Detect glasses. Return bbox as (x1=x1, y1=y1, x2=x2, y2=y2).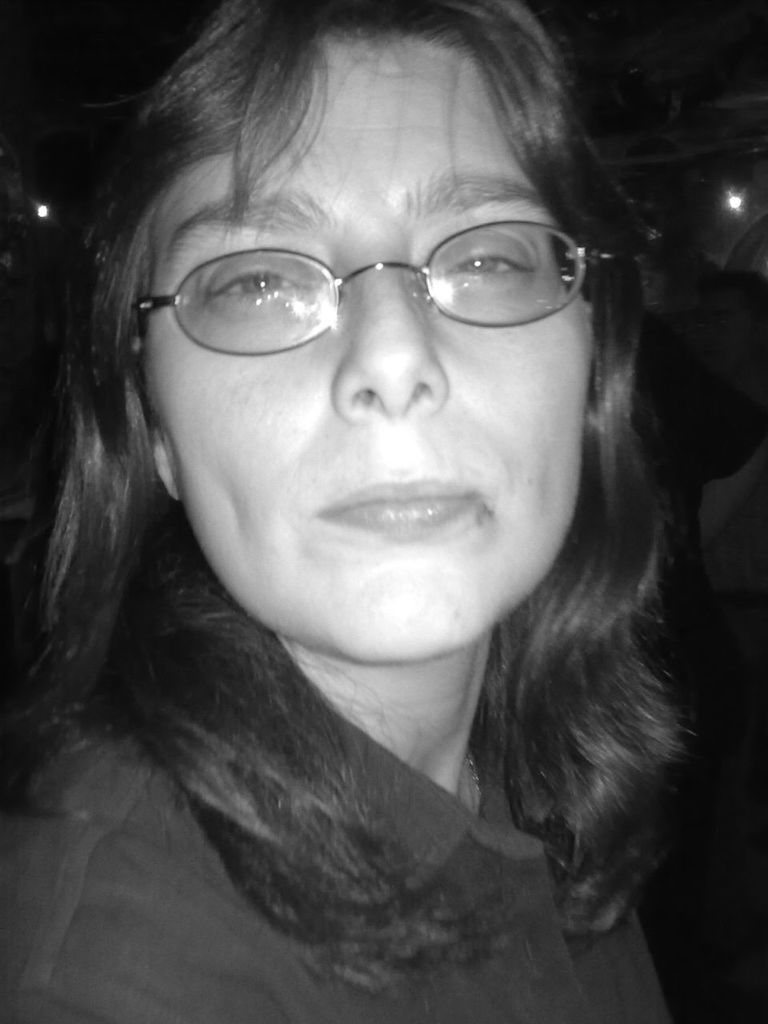
(x1=132, y1=219, x2=612, y2=353).
